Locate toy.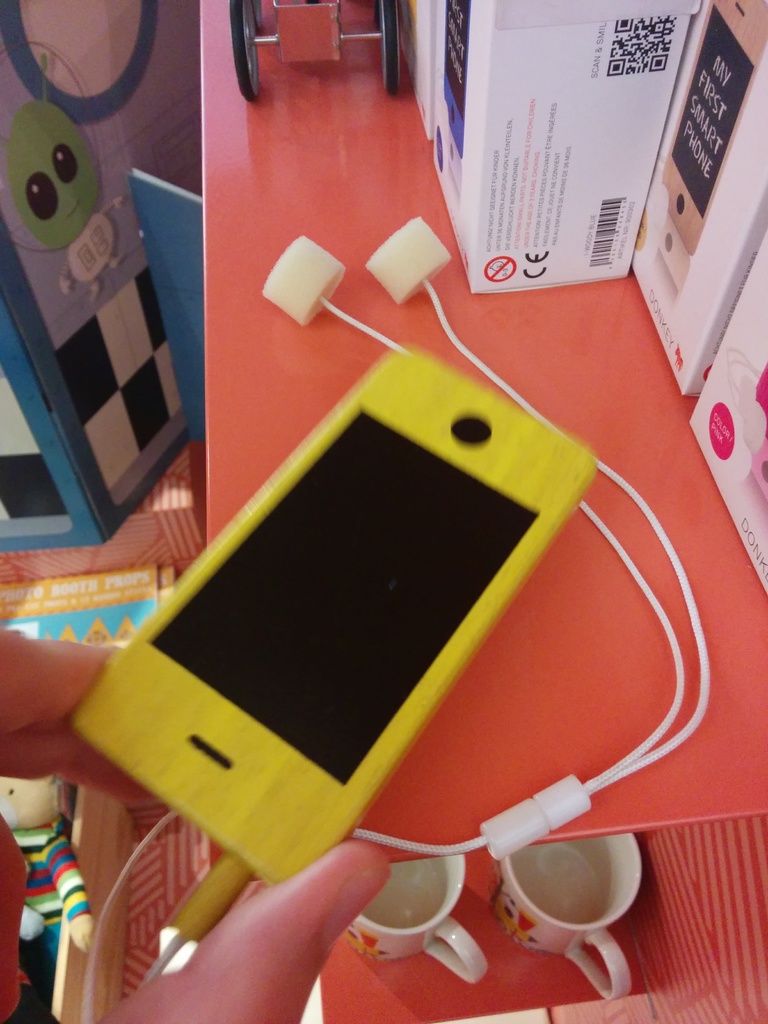
Bounding box: <region>3, 790, 119, 994</region>.
